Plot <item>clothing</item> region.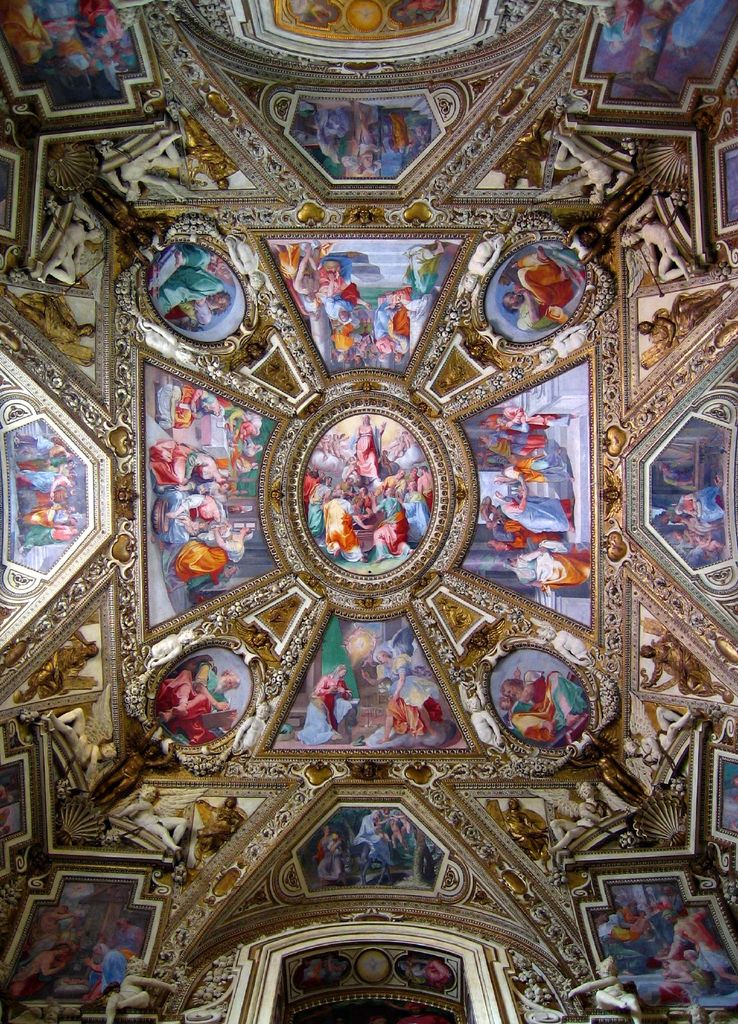
Plotted at 160:646:239:748.
